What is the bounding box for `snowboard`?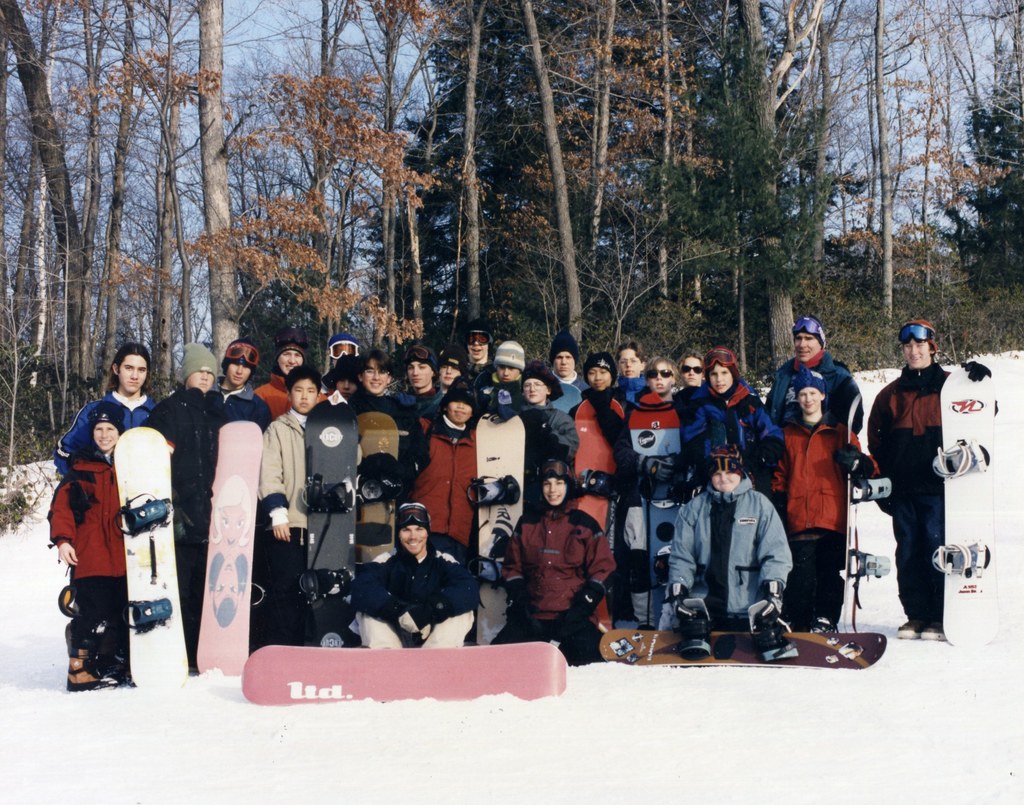
[466,413,528,646].
